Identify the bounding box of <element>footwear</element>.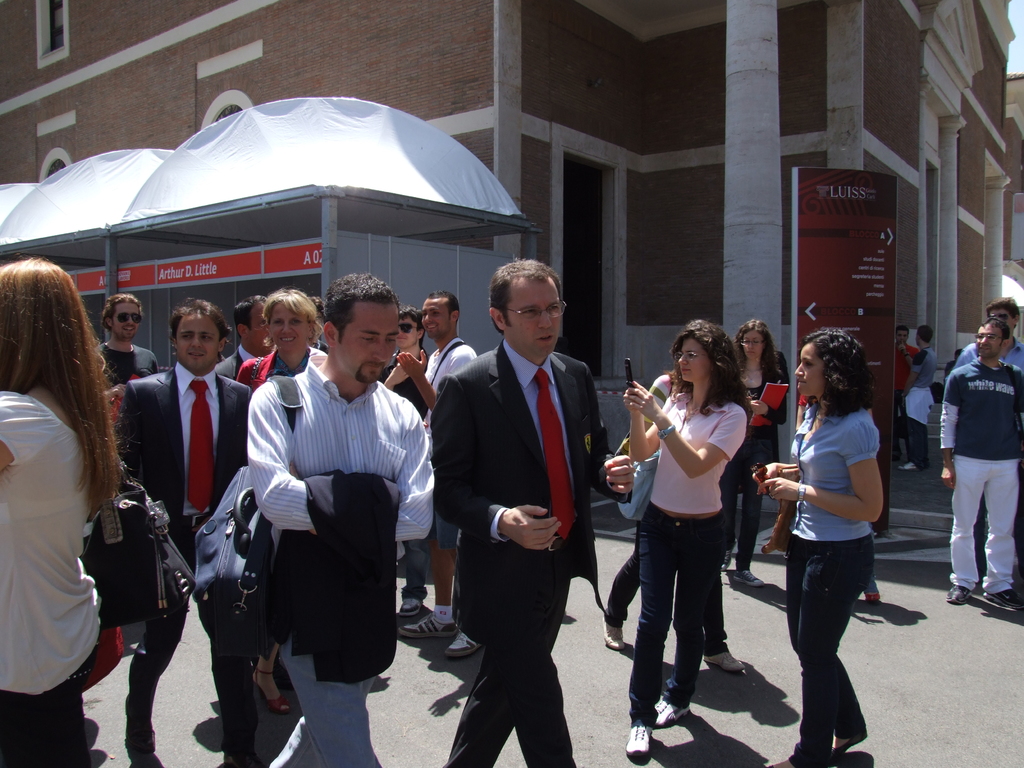
select_region(626, 725, 652, 761).
